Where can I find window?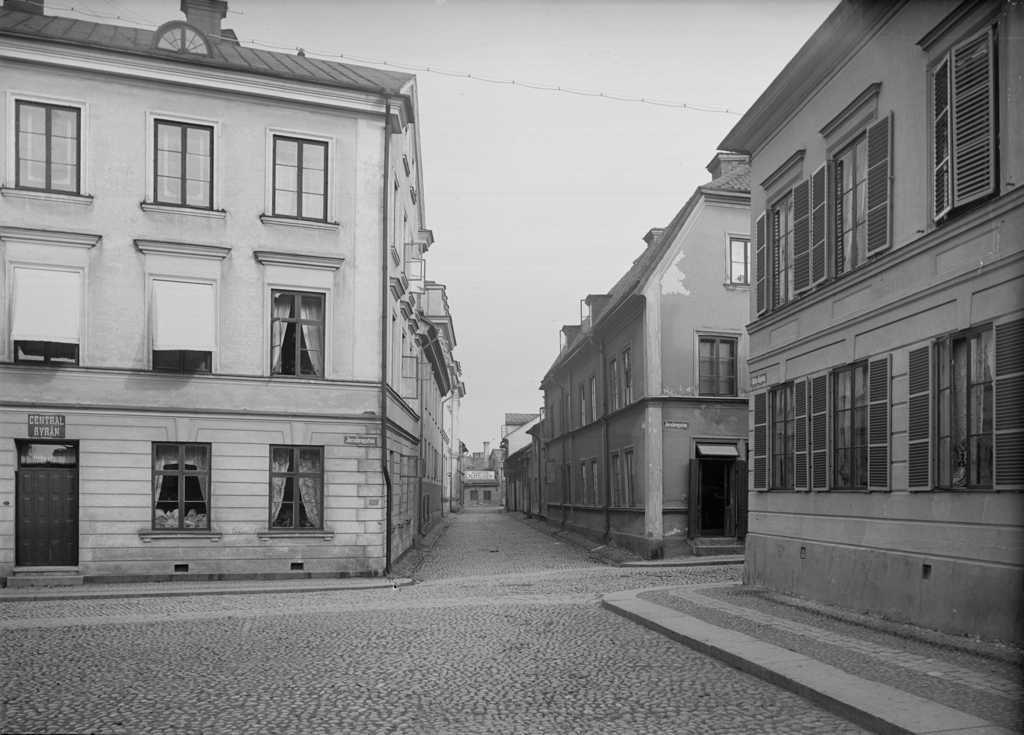
You can find it at x1=618 y1=341 x2=634 y2=408.
